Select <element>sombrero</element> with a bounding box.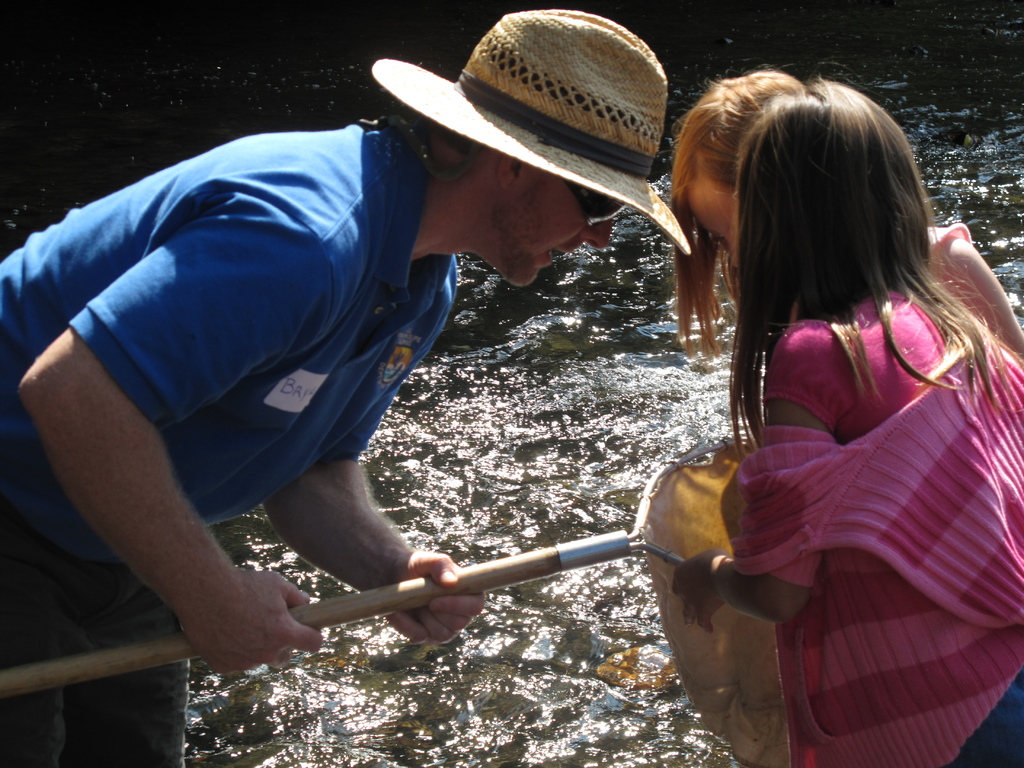
select_region(371, 6, 691, 257).
